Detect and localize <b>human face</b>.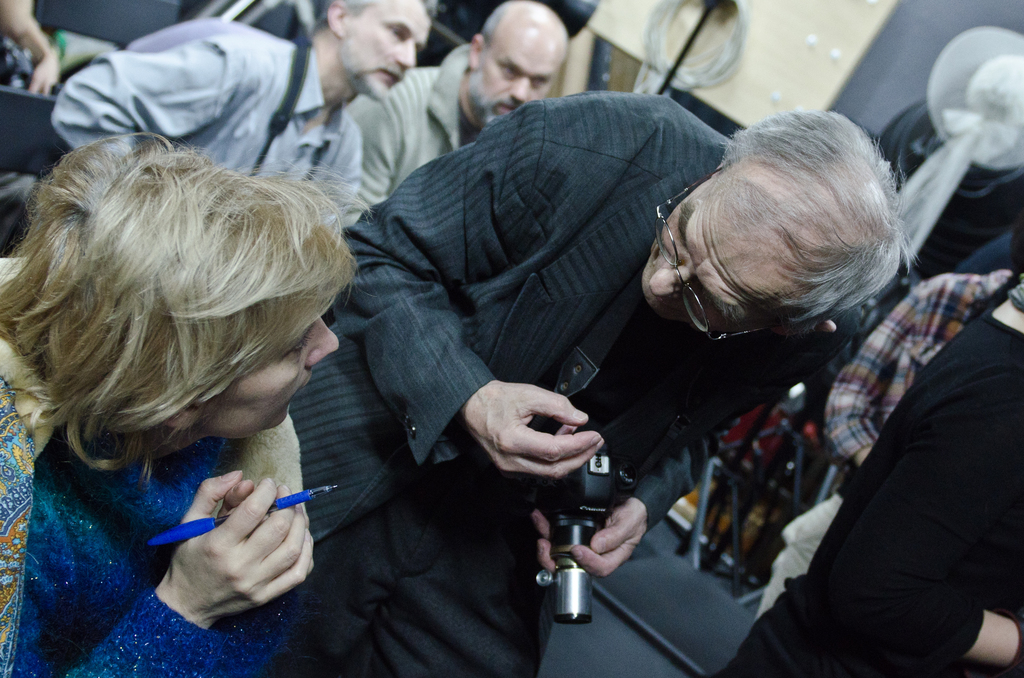
Localized at (475, 33, 559, 128).
